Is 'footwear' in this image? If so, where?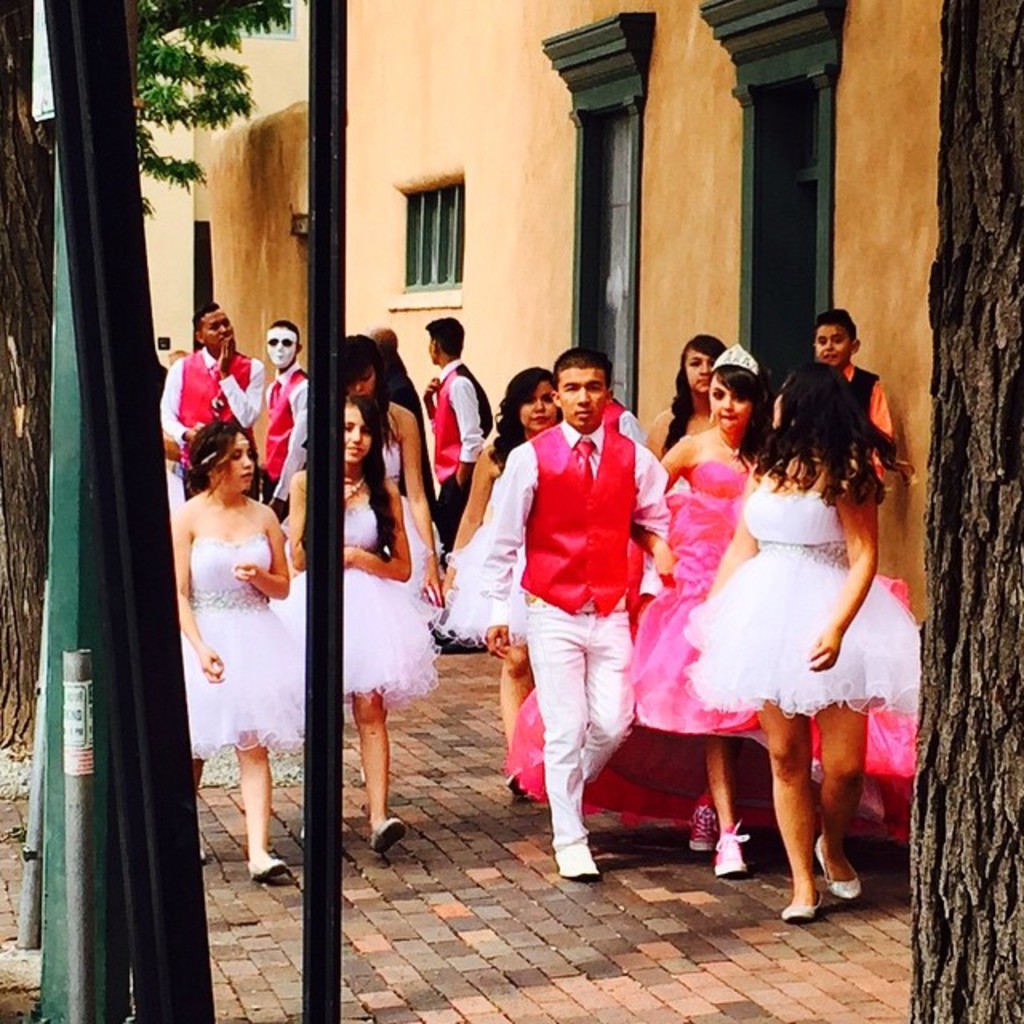
Yes, at bbox(678, 792, 725, 858).
